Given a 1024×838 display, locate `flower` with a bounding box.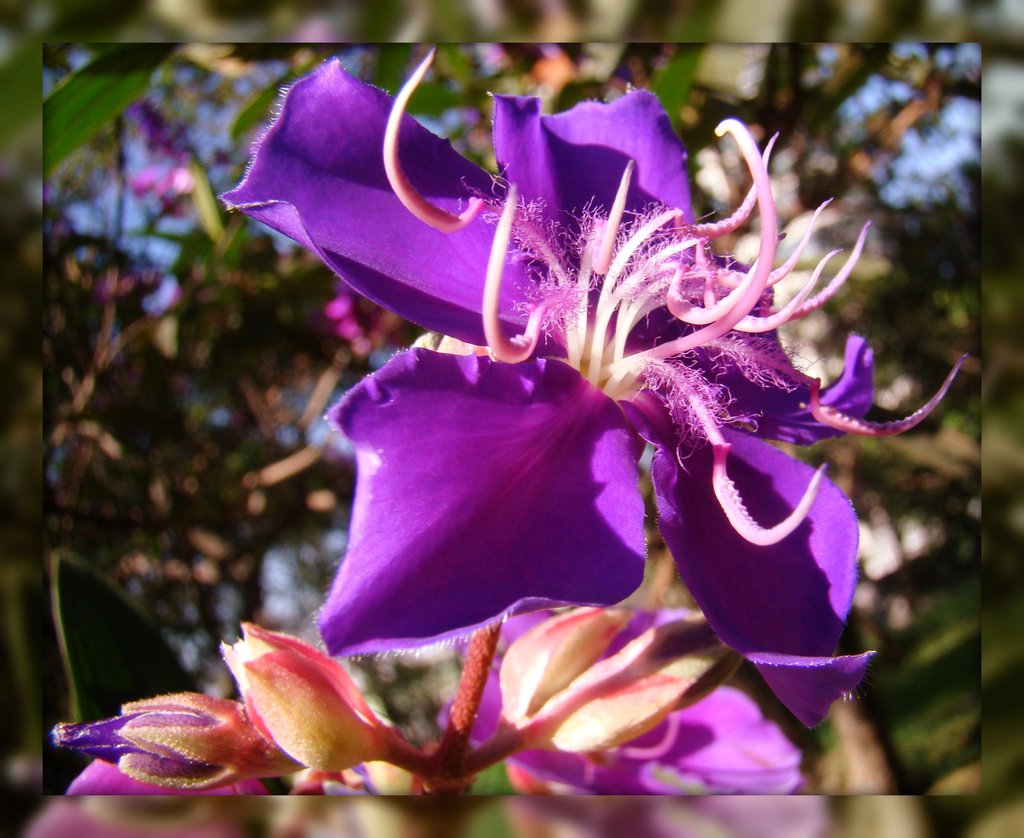
Located: l=440, t=606, r=813, b=796.
